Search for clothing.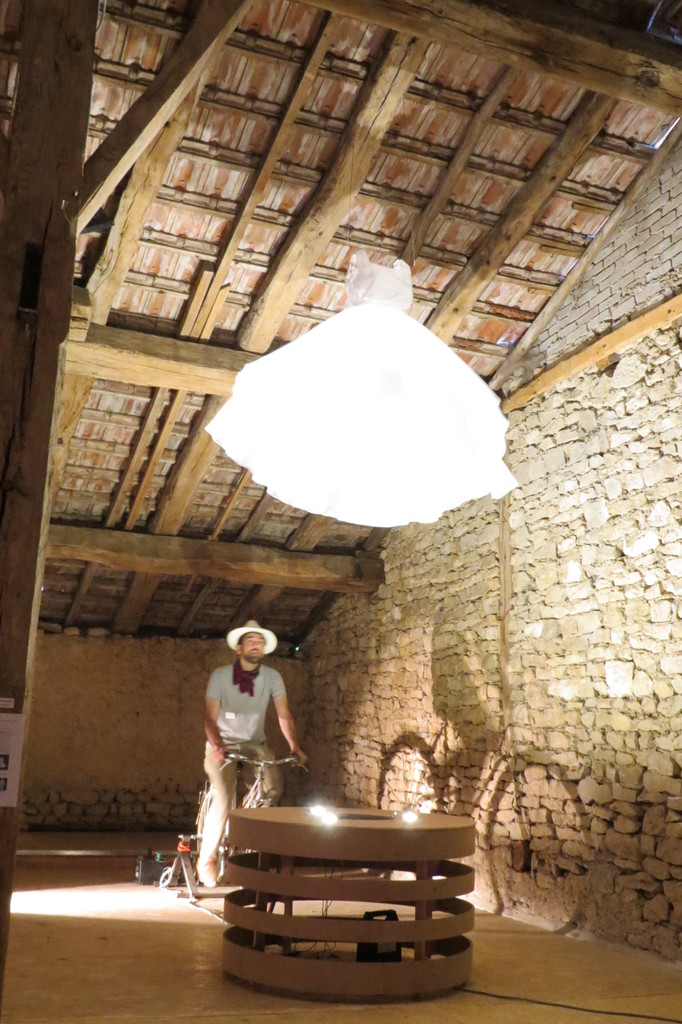
Found at 204:659:288:860.
